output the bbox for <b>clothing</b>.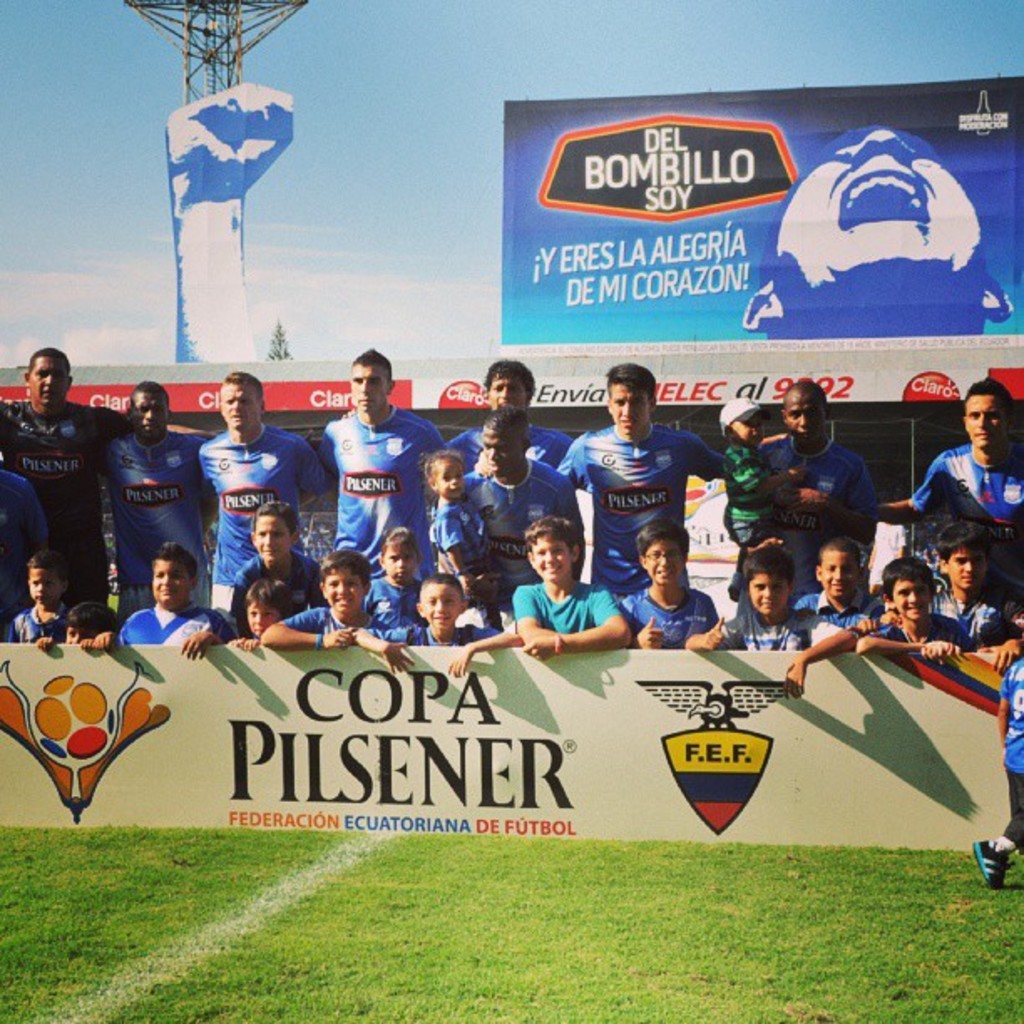
279,602,387,631.
